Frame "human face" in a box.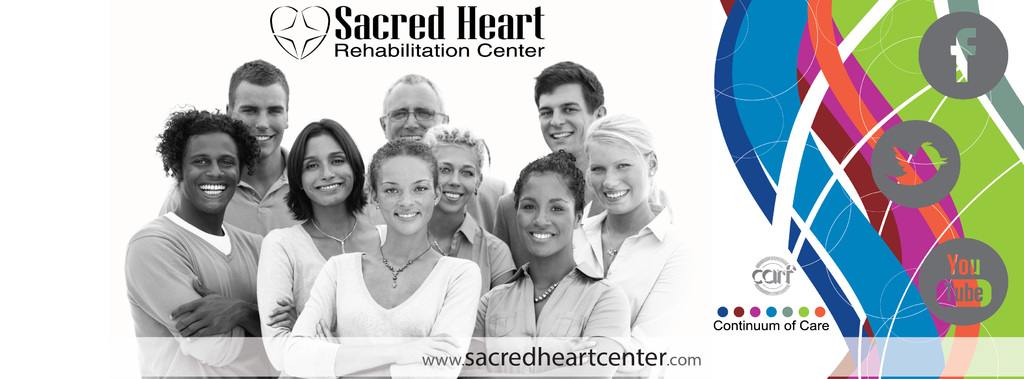
region(184, 136, 240, 214).
